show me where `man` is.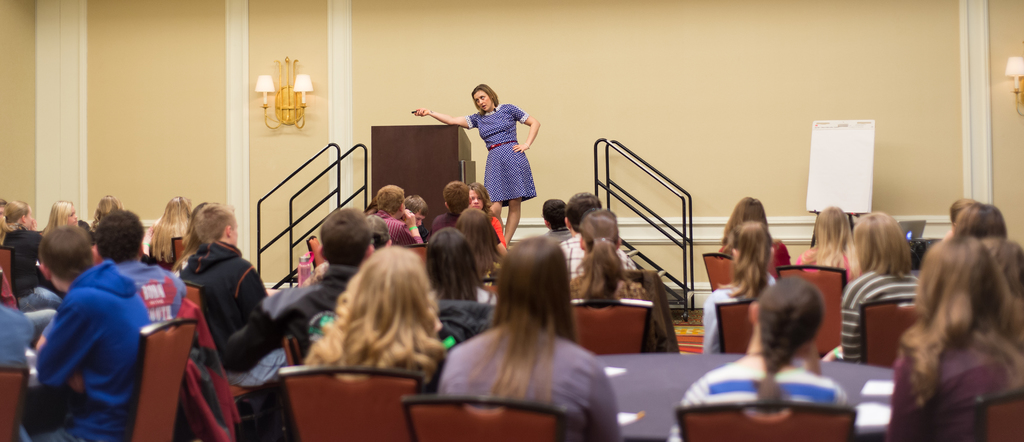
`man` is at (x1=286, y1=205, x2=378, y2=346).
